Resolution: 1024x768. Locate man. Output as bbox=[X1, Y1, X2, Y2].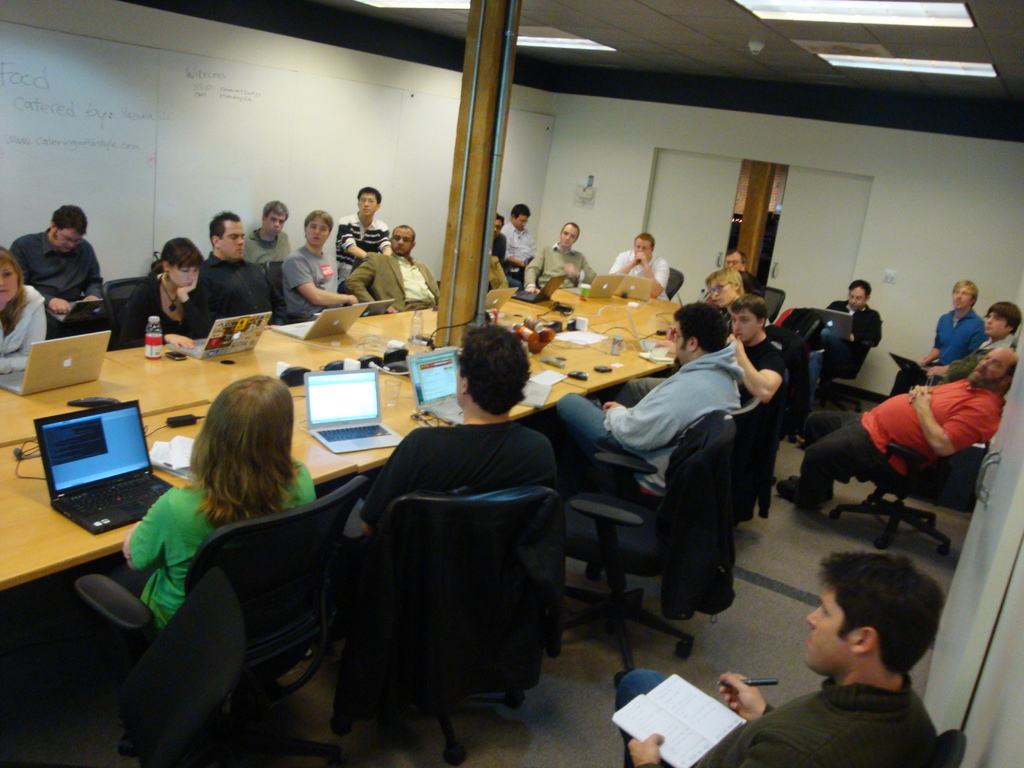
bbox=[287, 208, 355, 320].
